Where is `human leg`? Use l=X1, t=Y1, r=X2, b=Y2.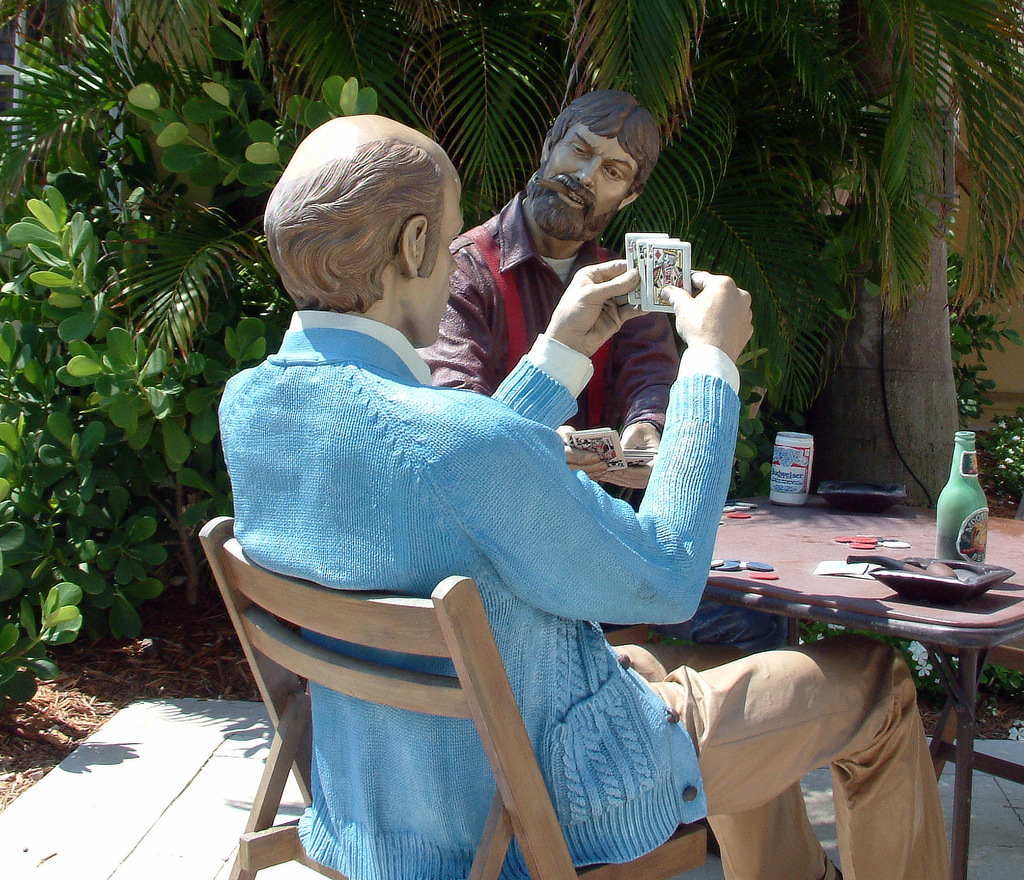
l=659, t=630, r=951, b=879.
